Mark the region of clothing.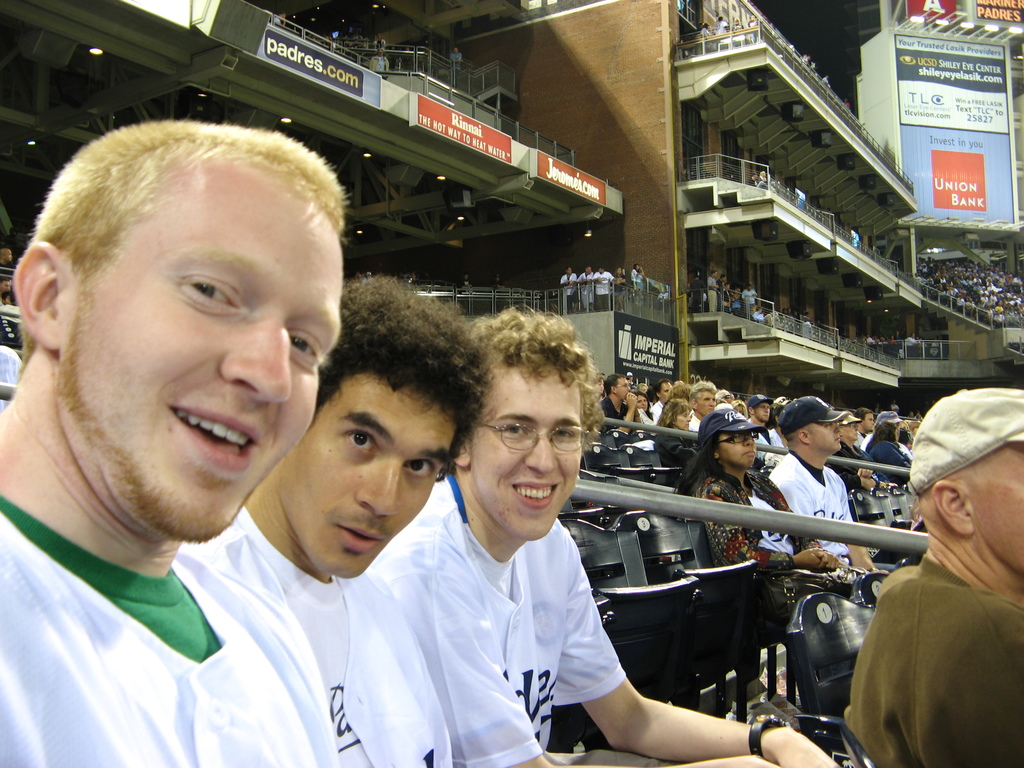
Region: x1=852 y1=433 x2=866 y2=449.
